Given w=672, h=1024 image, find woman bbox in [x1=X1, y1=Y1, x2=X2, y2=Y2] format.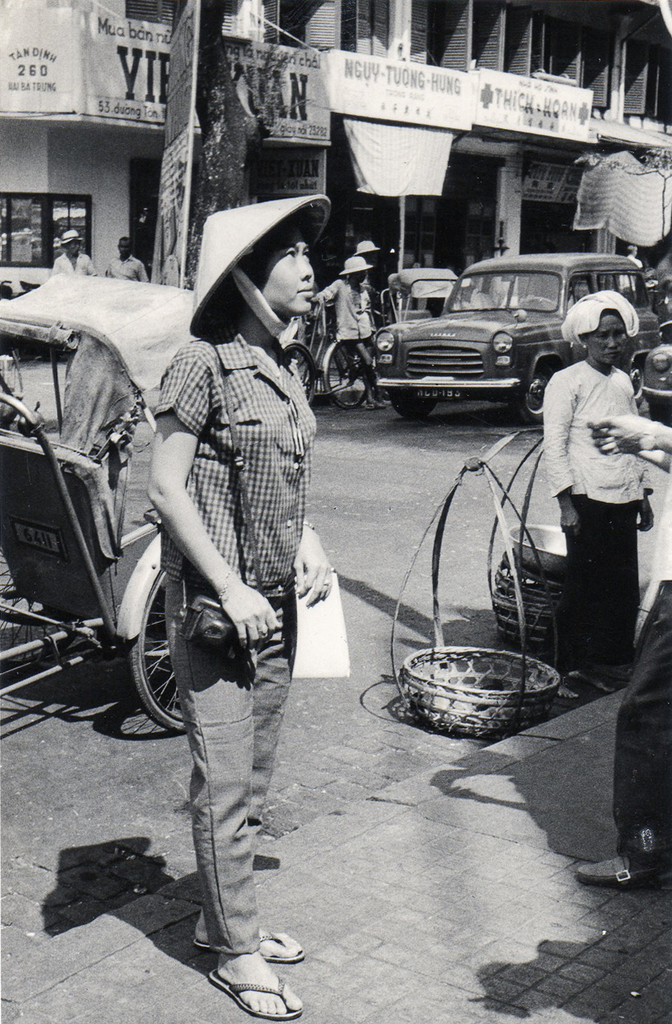
[x1=546, y1=314, x2=659, y2=698].
